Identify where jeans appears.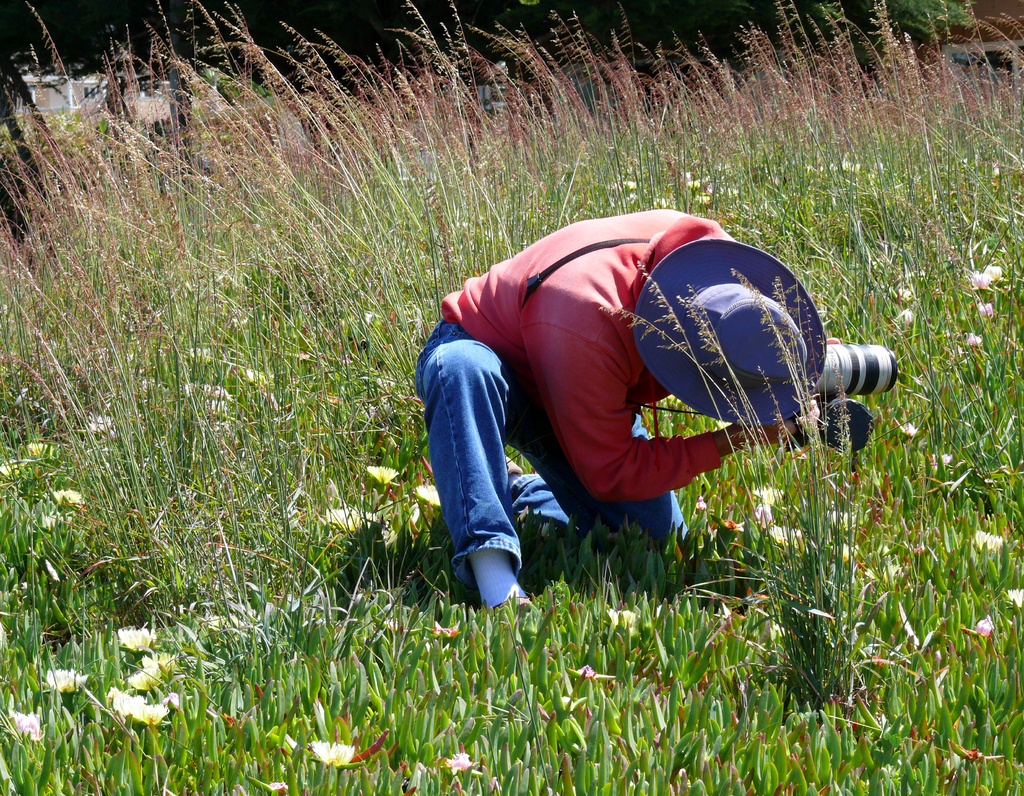
Appears at l=410, t=316, r=690, b=581.
